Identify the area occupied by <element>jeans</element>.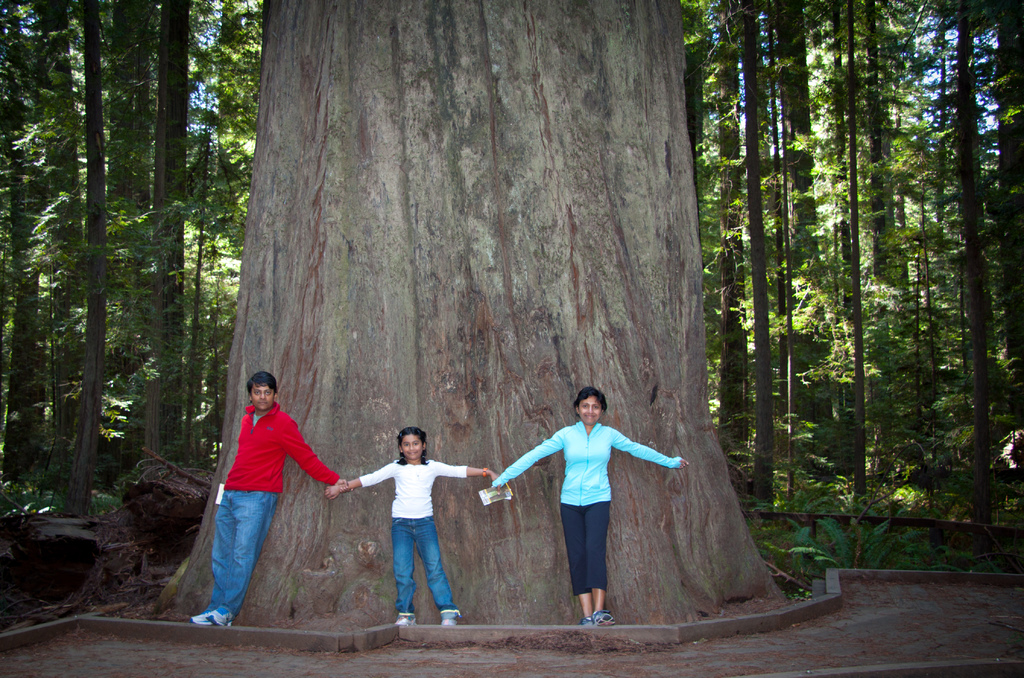
Area: l=188, t=502, r=273, b=619.
